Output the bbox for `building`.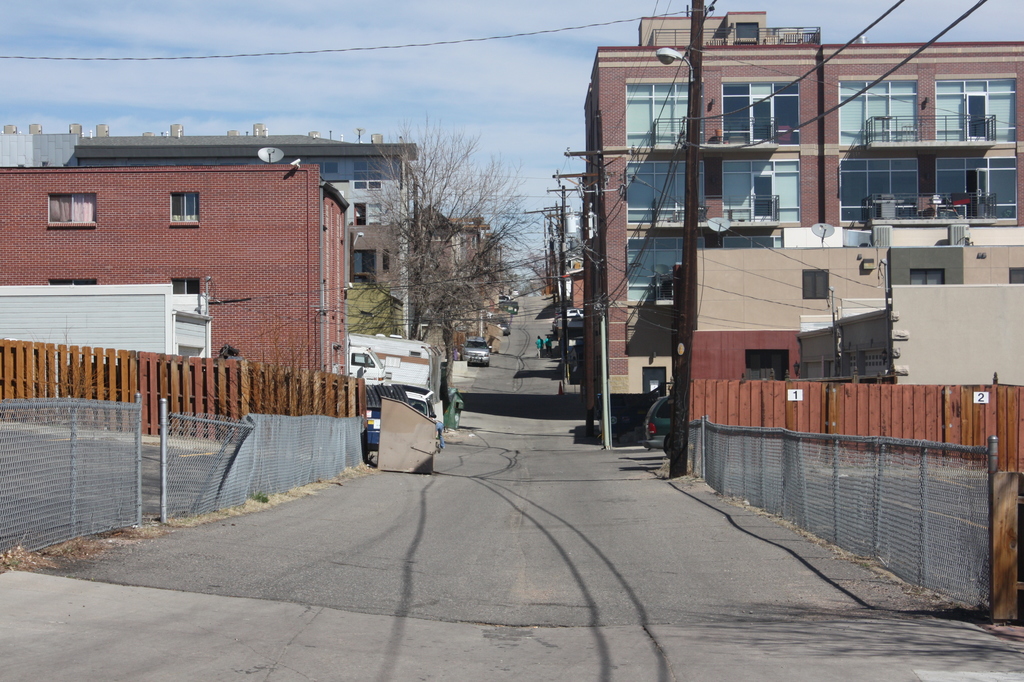
[682, 249, 1023, 472].
